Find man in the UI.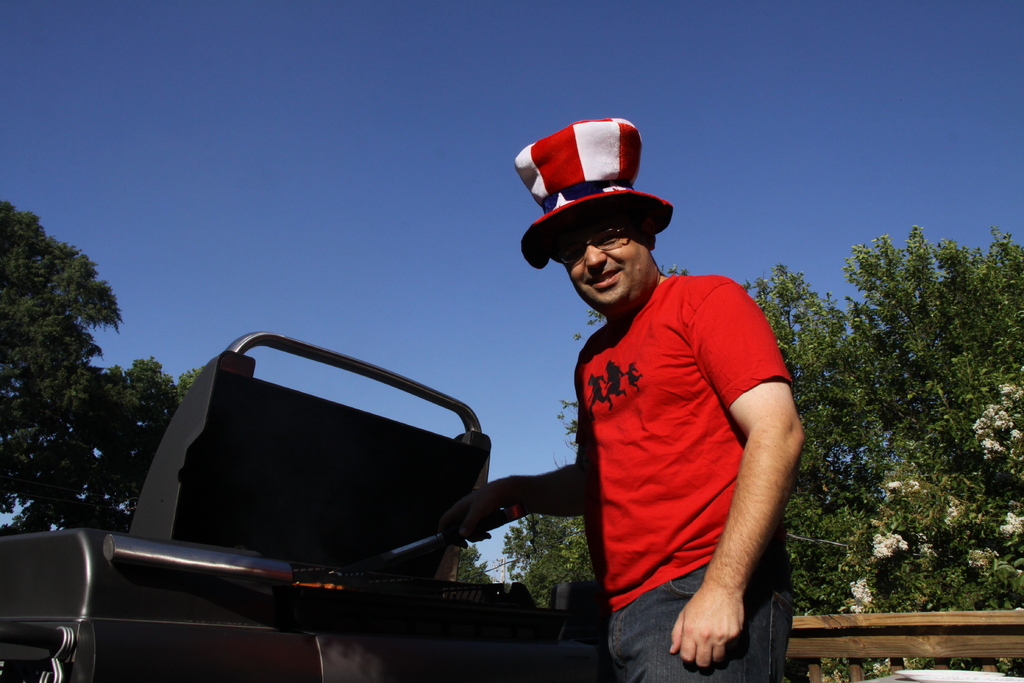
UI element at crop(497, 145, 813, 682).
